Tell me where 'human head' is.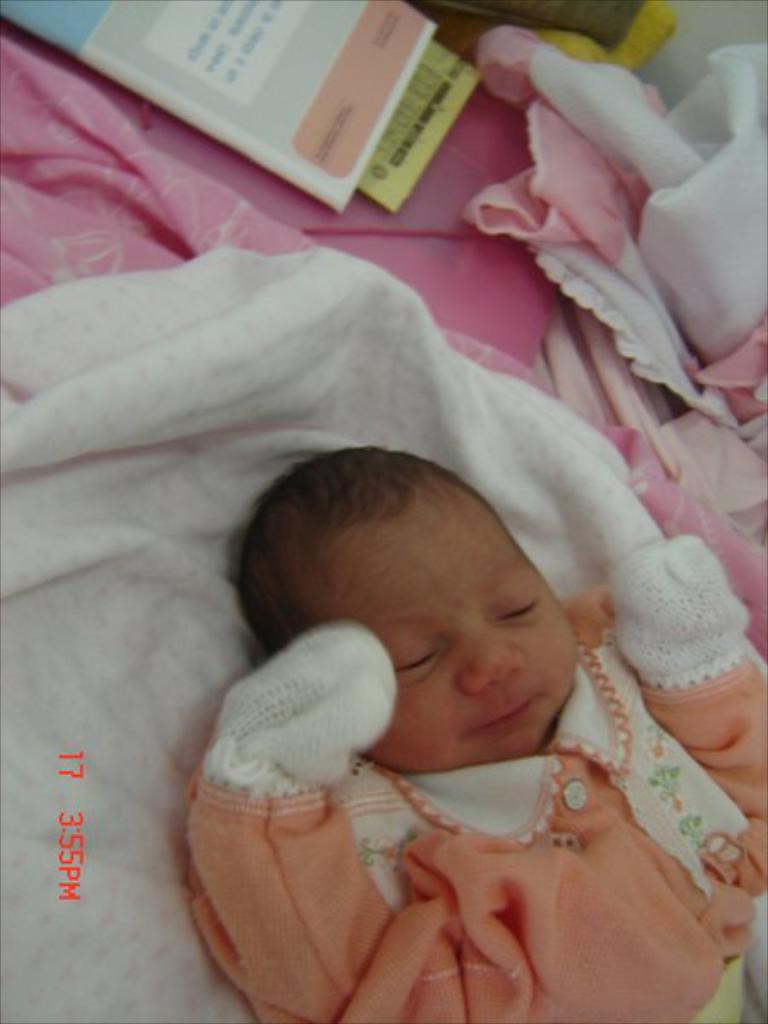
'human head' is at 212,437,587,729.
